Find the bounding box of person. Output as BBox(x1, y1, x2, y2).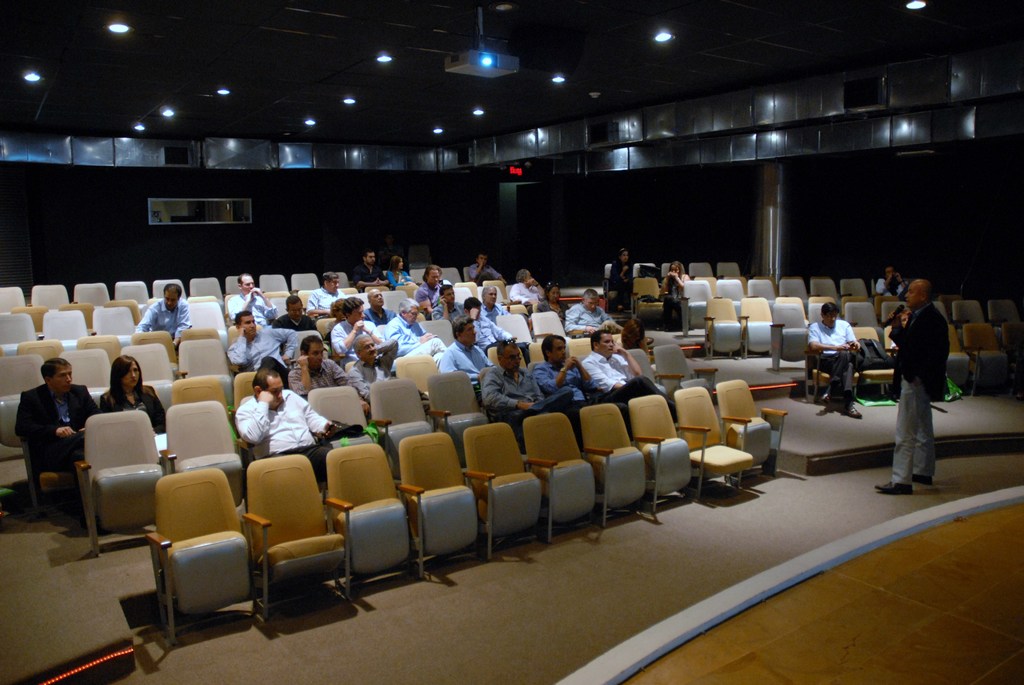
BBox(431, 284, 458, 319).
